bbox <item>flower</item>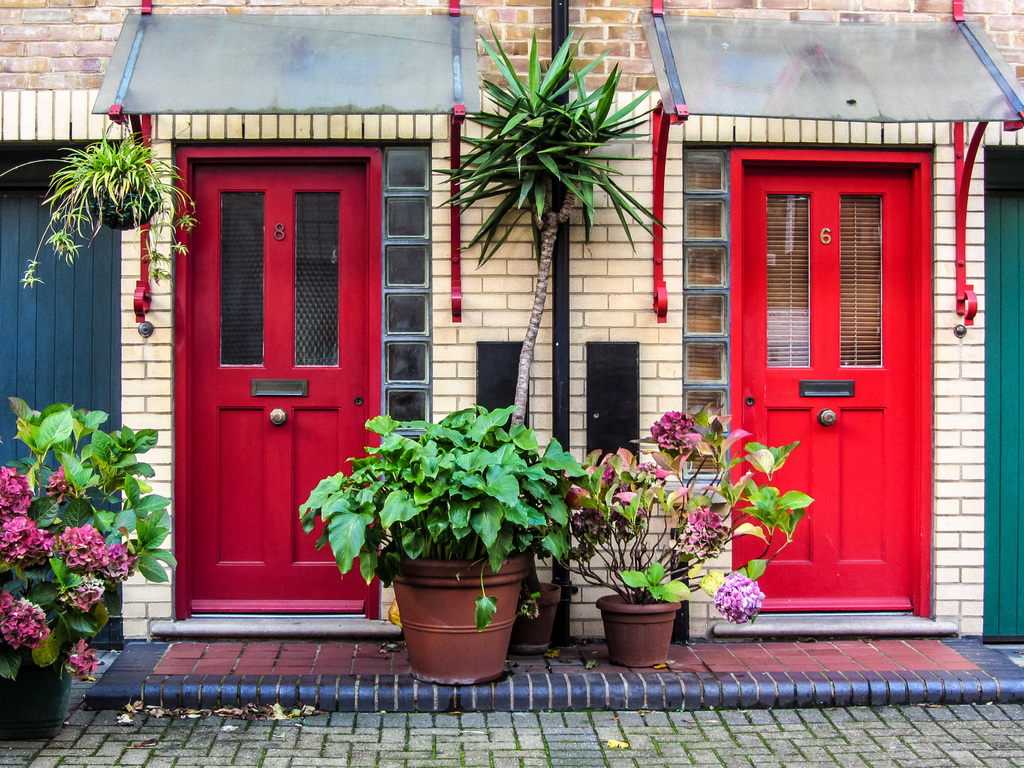
721 587 737 603
